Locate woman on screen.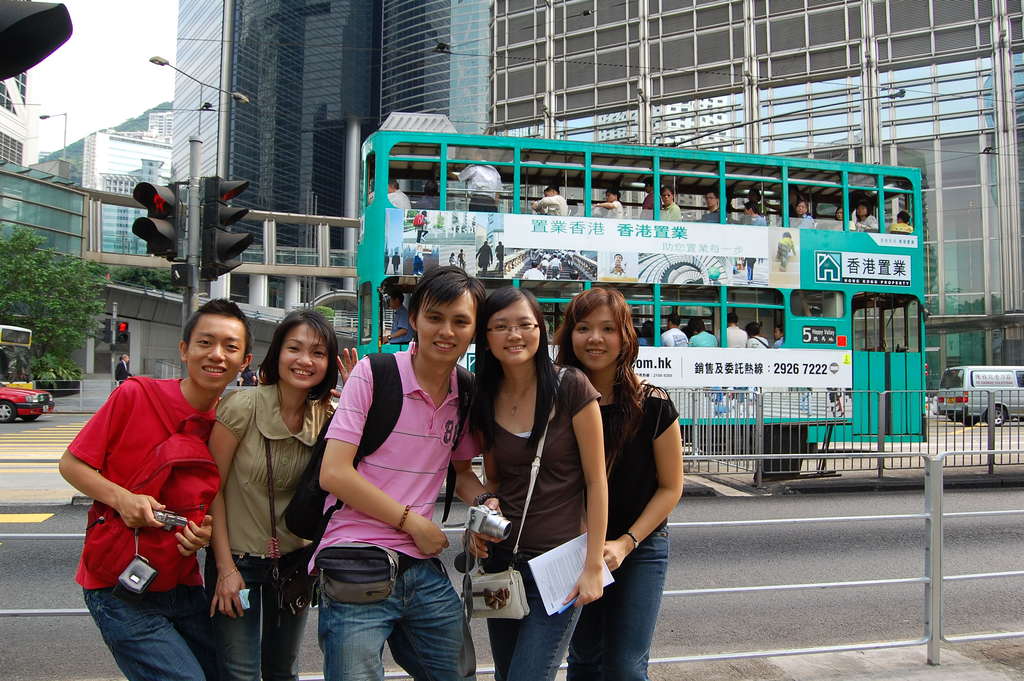
On screen at crop(643, 319, 662, 347).
